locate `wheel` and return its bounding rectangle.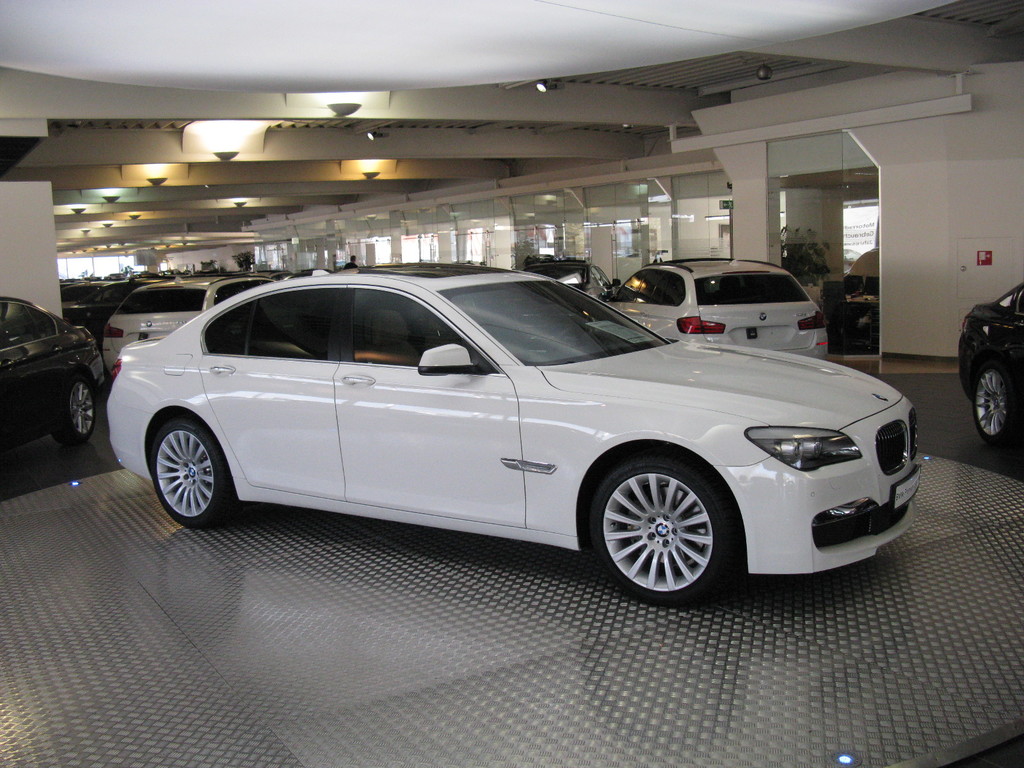
(x1=147, y1=416, x2=230, y2=532).
